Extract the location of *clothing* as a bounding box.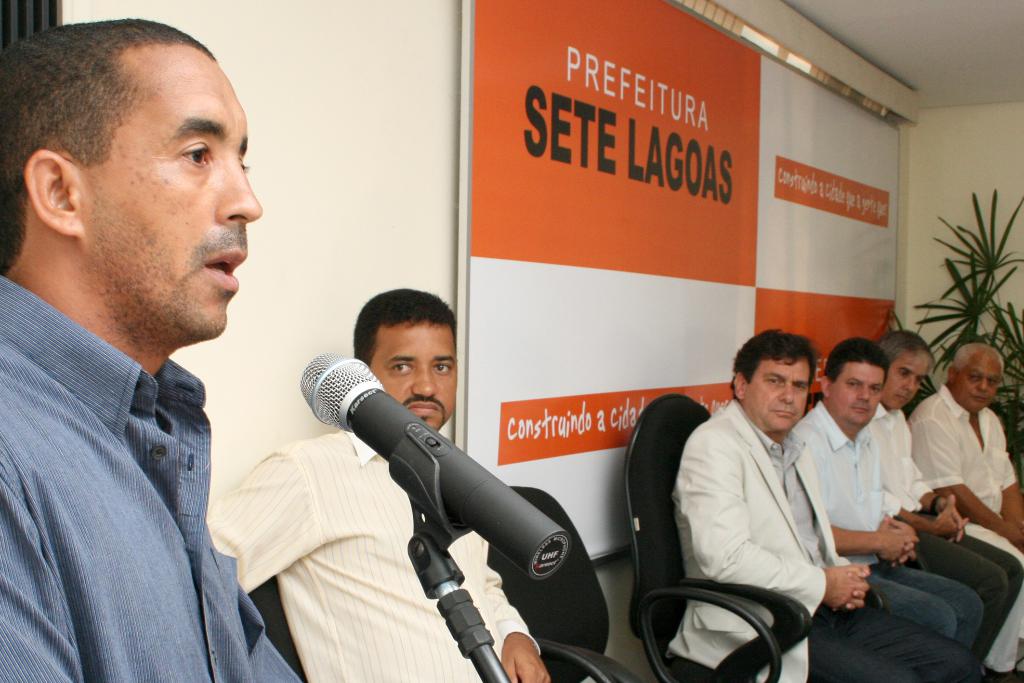
Rect(793, 403, 982, 639).
